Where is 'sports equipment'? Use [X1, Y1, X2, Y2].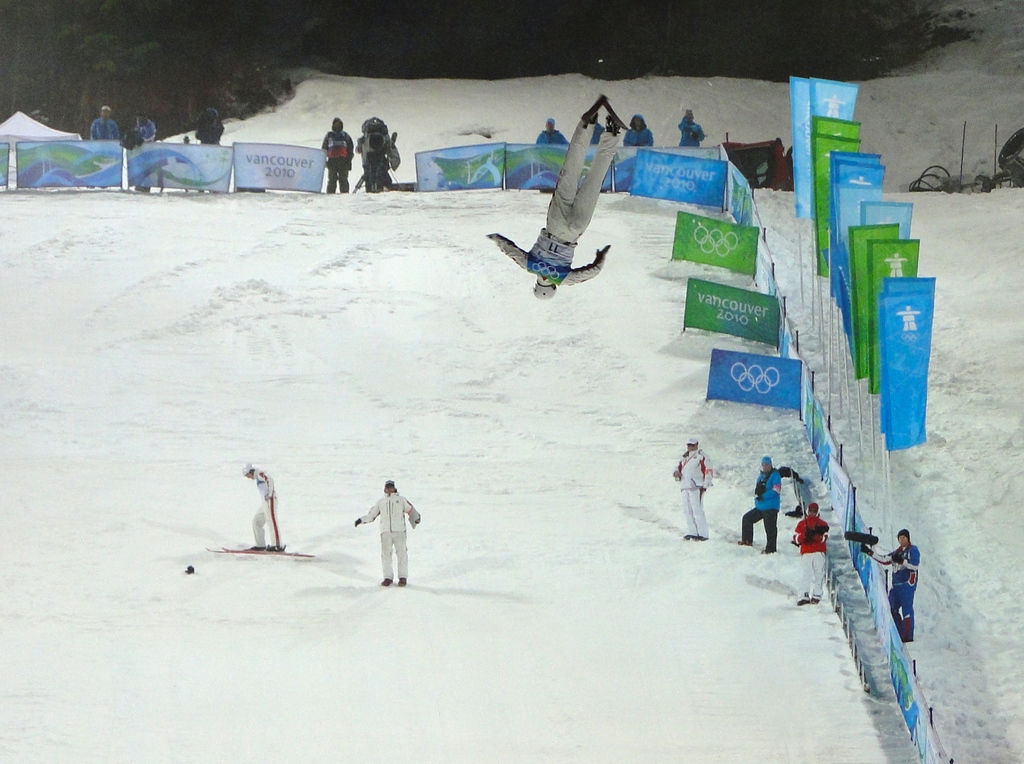
[598, 86, 638, 135].
